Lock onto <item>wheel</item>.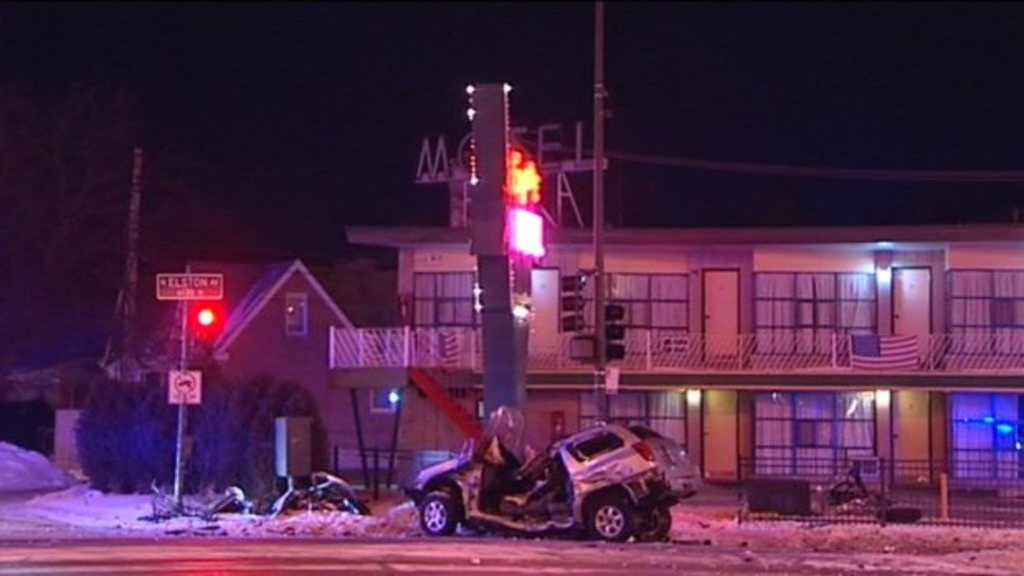
Locked: [588, 497, 629, 536].
